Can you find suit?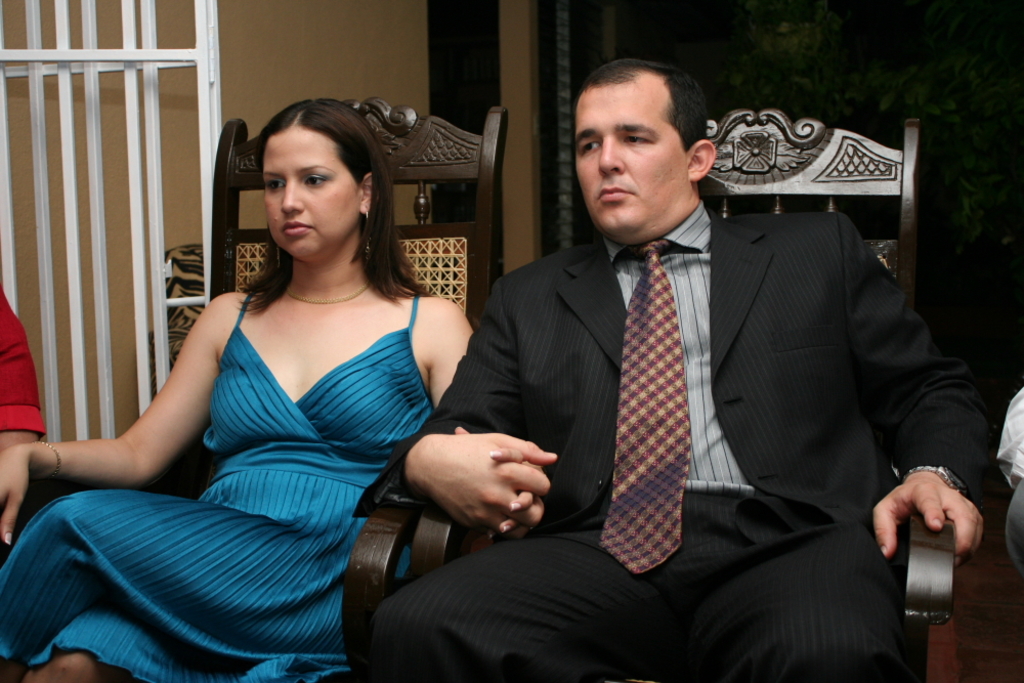
Yes, bounding box: BBox(380, 120, 971, 673).
